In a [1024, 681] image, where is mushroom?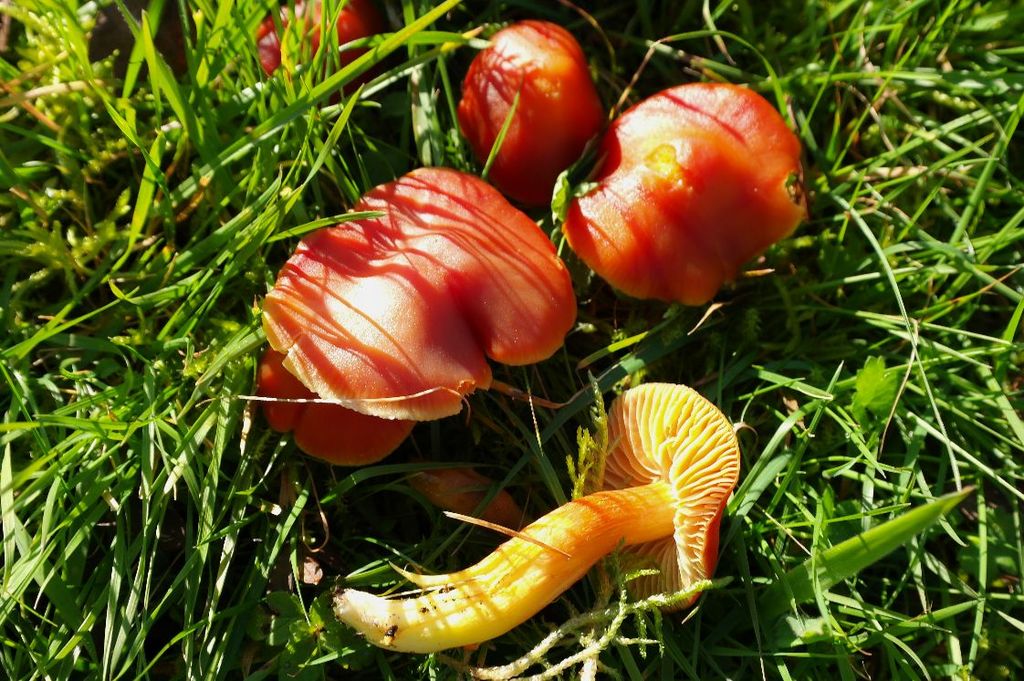
bbox=(457, 19, 606, 215).
